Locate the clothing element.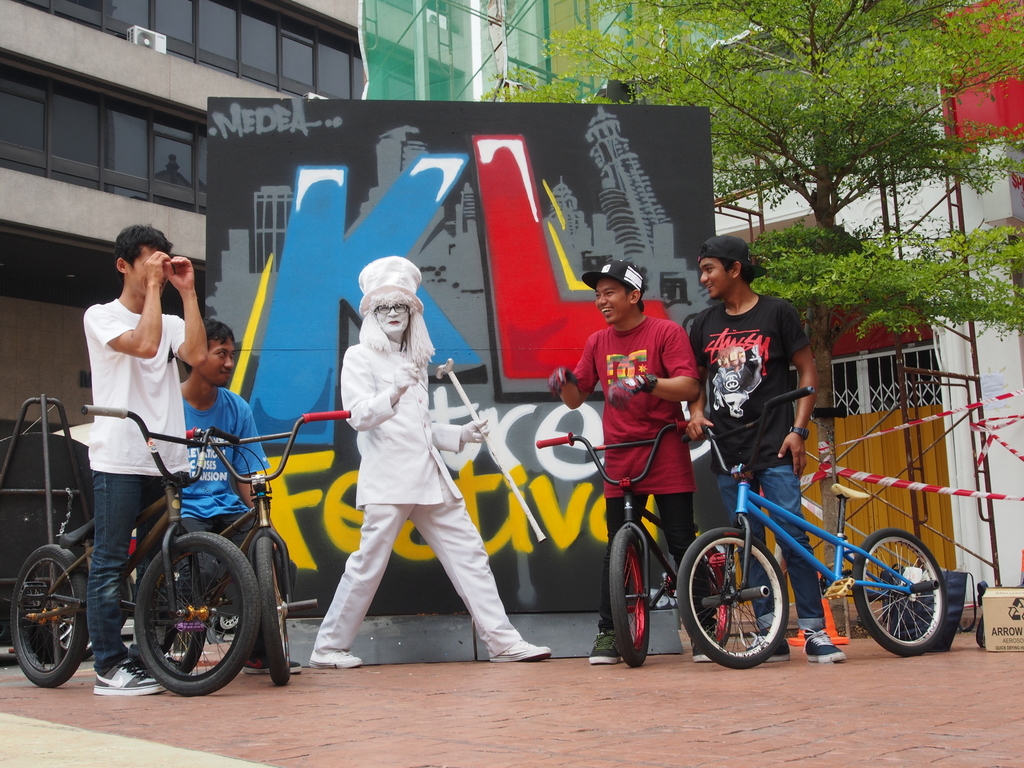
Element bbox: rect(84, 298, 193, 476).
